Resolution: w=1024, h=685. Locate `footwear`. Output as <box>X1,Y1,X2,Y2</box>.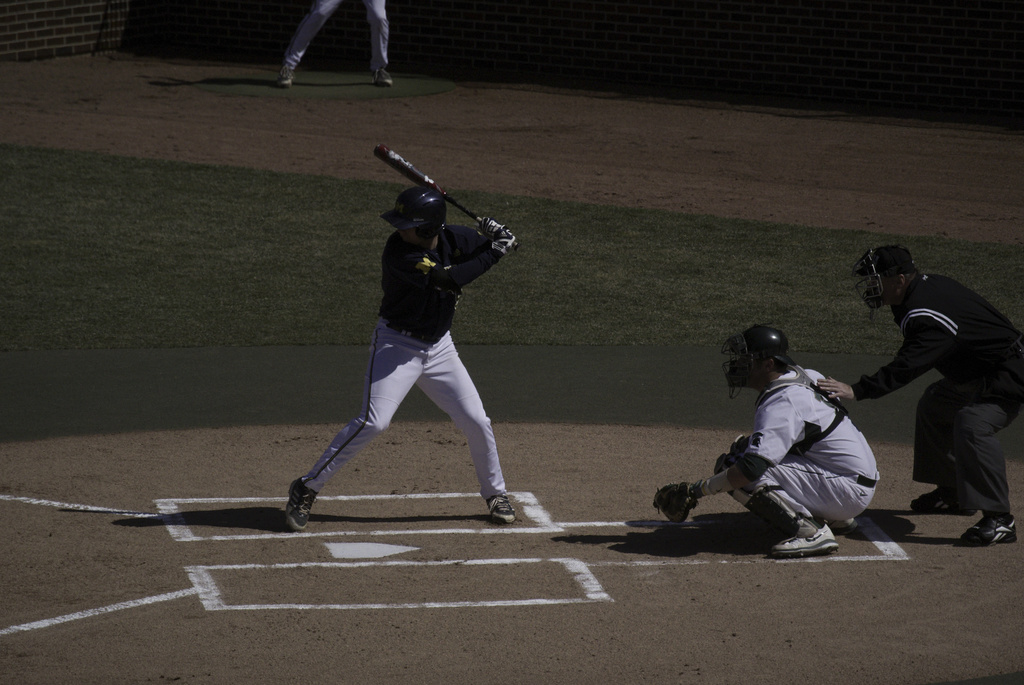
<box>959,509,1019,542</box>.
